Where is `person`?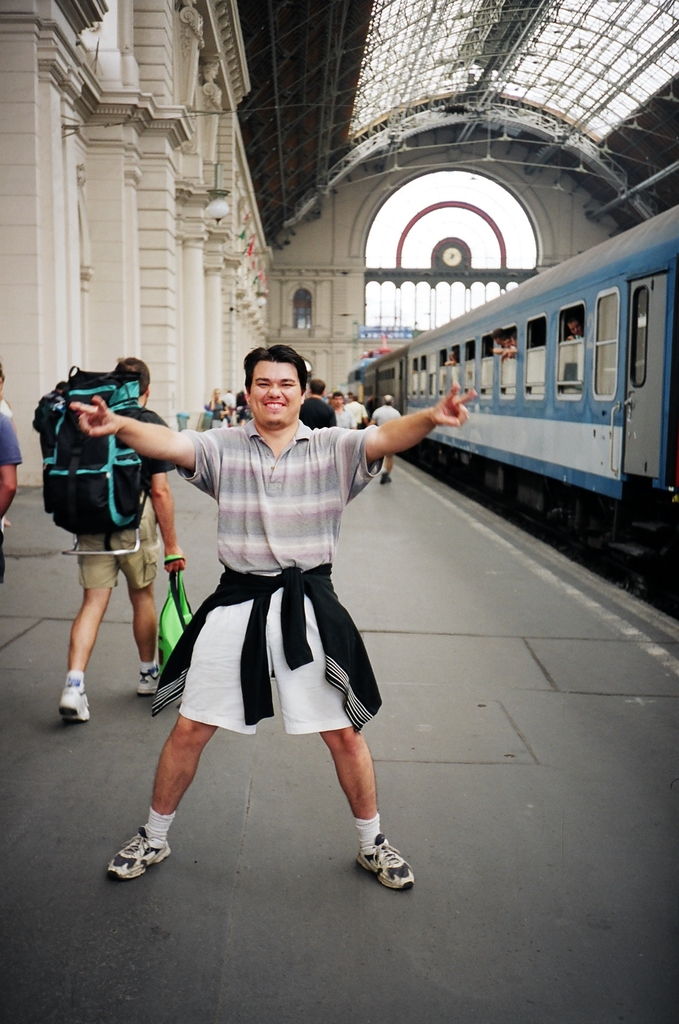
57,356,182,722.
